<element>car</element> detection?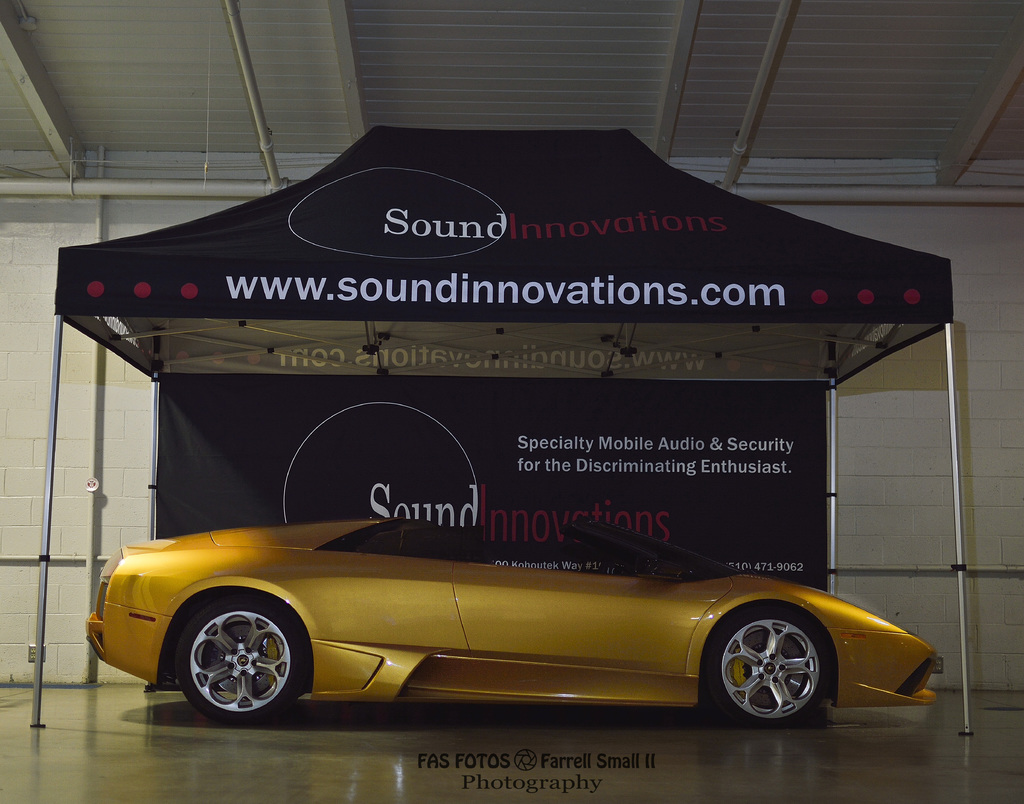
84, 511, 941, 735
